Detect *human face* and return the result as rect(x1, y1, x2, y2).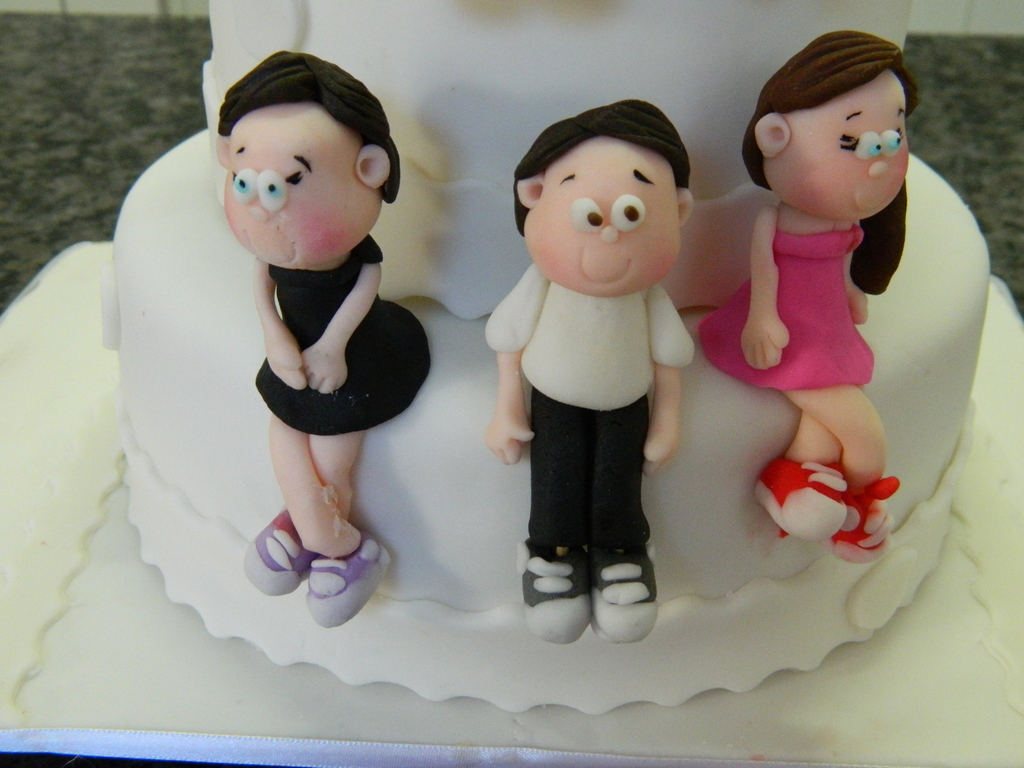
rect(519, 140, 685, 299).
